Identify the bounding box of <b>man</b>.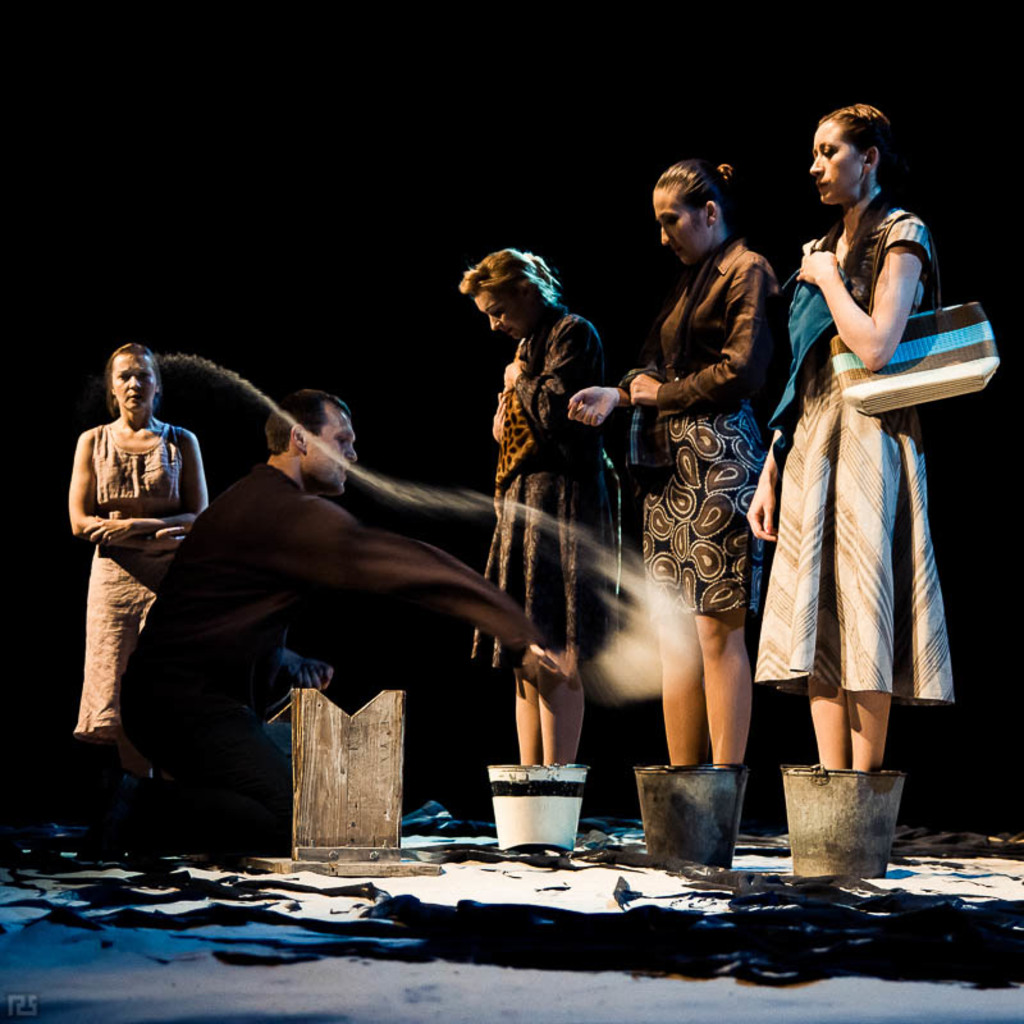
(x1=137, y1=374, x2=526, y2=877).
